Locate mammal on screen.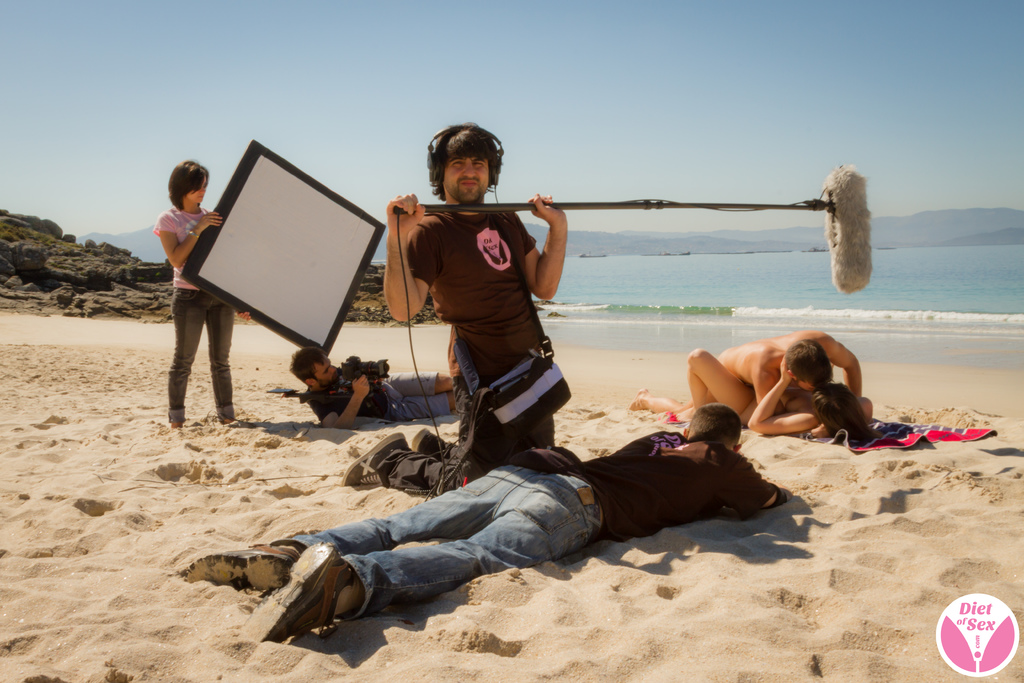
On screen at (left=660, top=334, right=913, bottom=440).
